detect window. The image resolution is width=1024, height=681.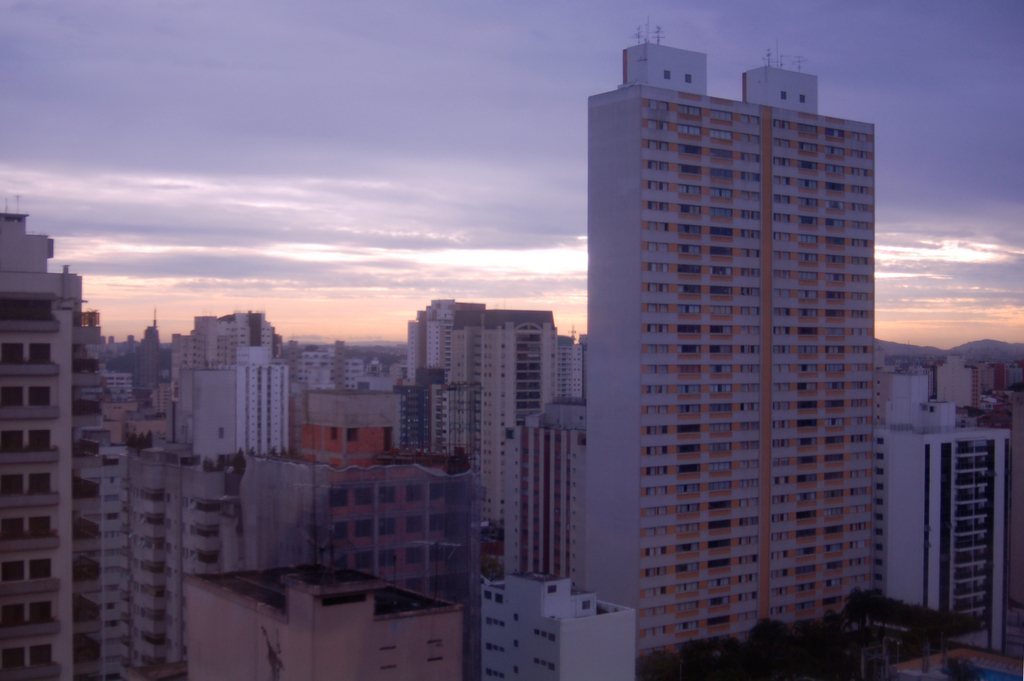
379, 518, 394, 534.
